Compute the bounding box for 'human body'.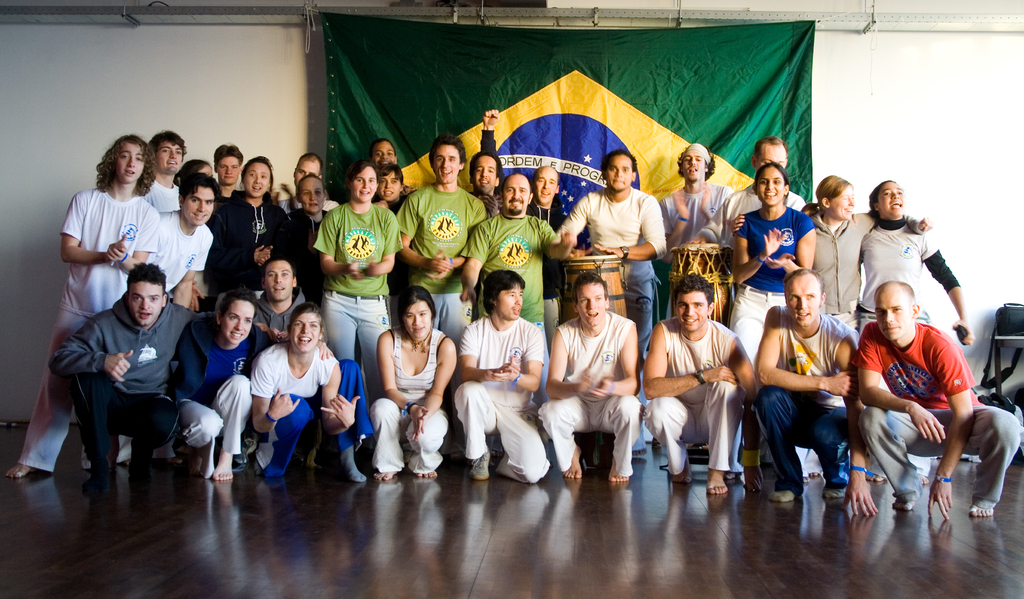
[169,288,262,482].
